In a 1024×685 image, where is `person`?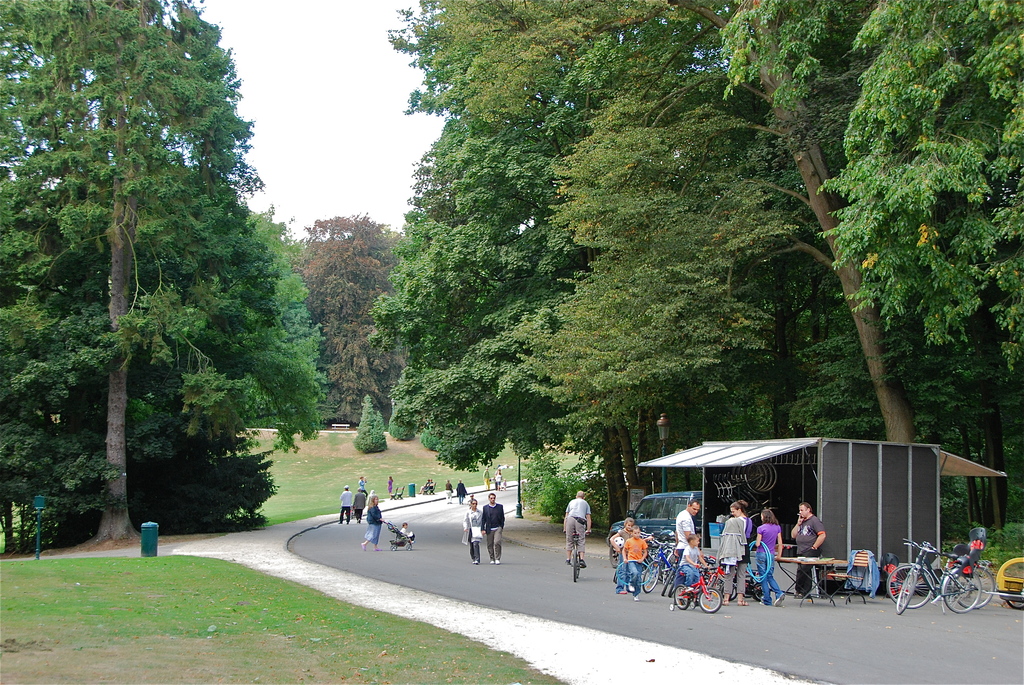
(x1=493, y1=467, x2=504, y2=487).
